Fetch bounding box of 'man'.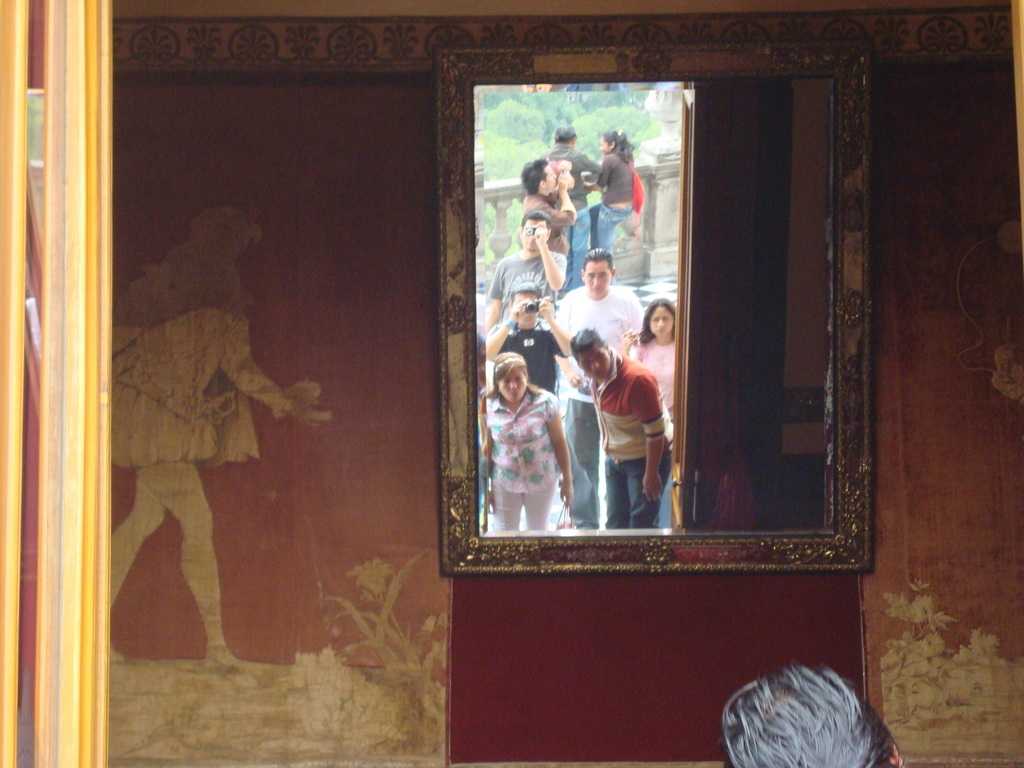
Bbox: bbox=[521, 158, 579, 264].
